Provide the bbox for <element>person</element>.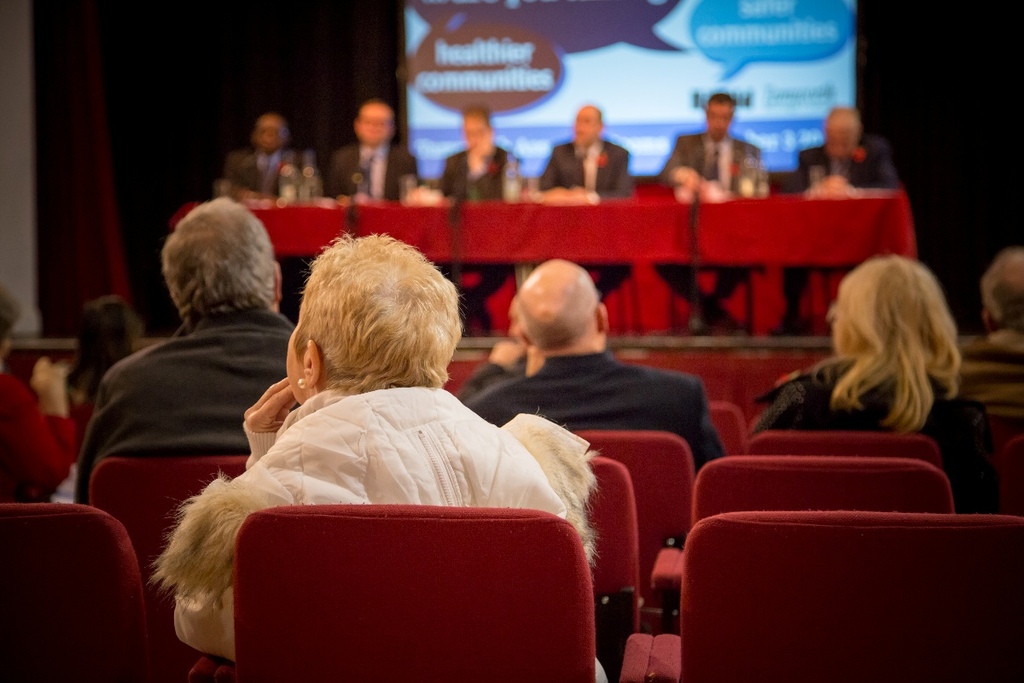
pyautogui.locateOnScreen(438, 102, 530, 336).
